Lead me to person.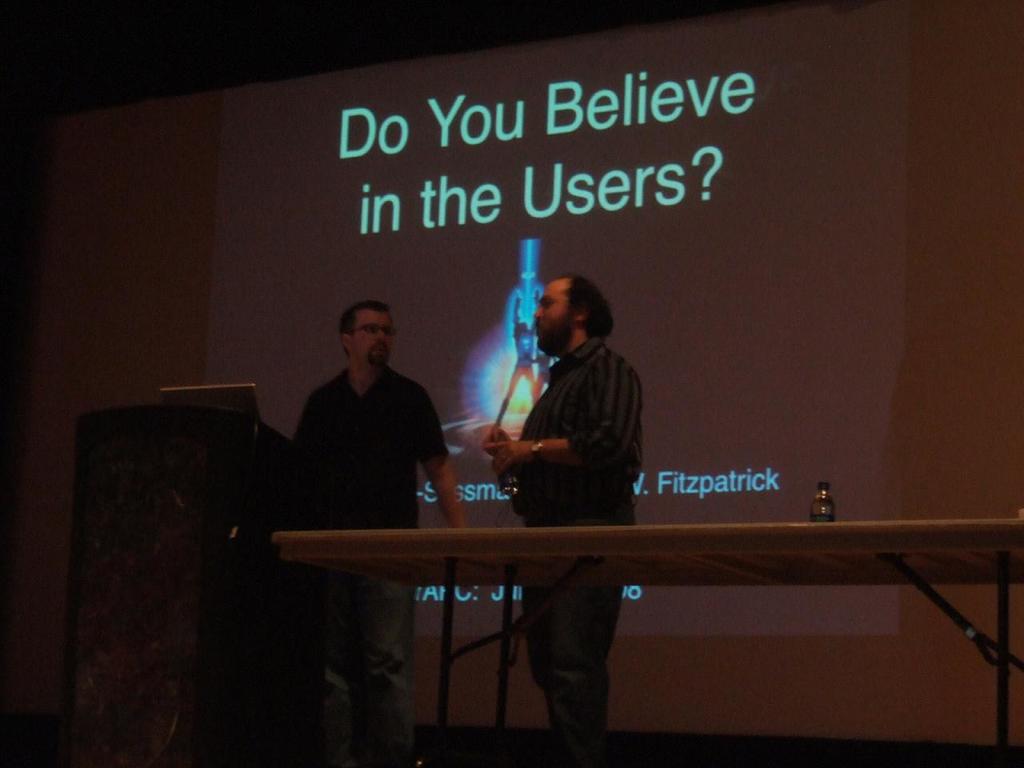
Lead to locate(478, 262, 663, 651).
